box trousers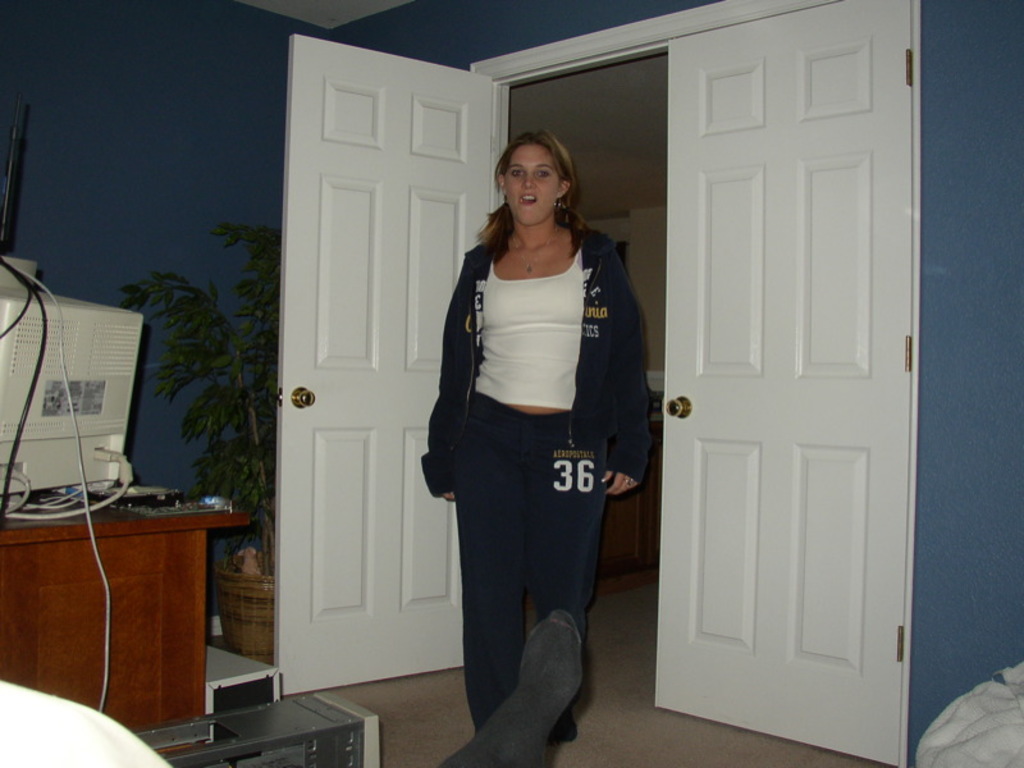
453:388:614:739
